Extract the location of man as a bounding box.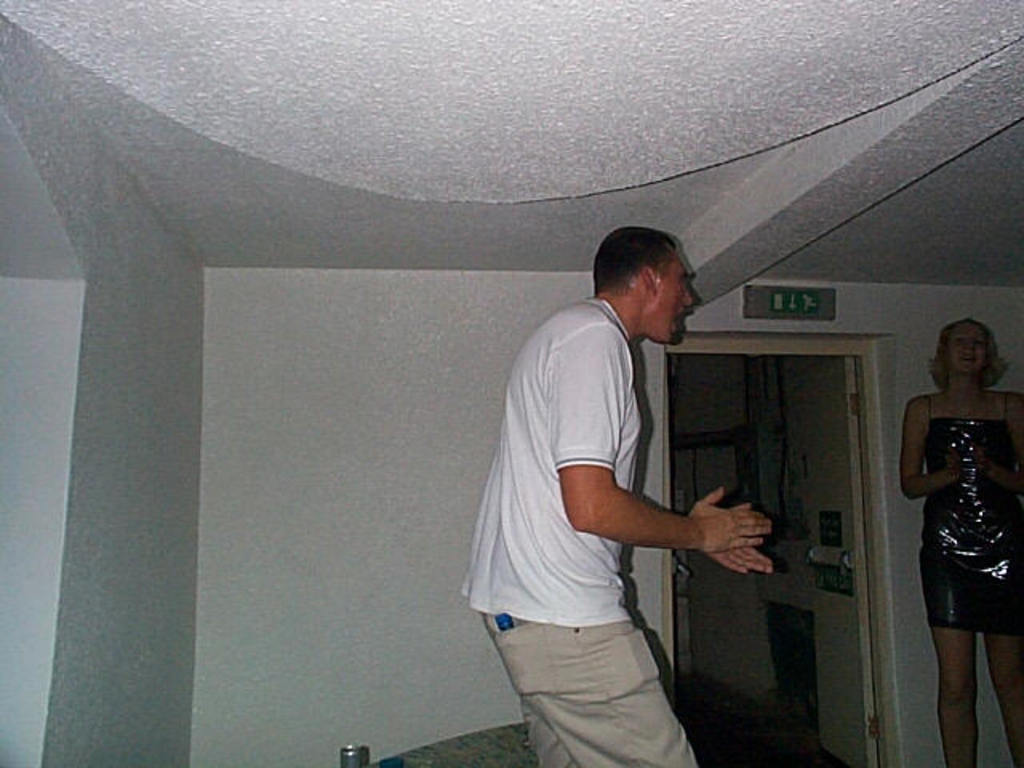
bbox=[458, 205, 739, 763].
